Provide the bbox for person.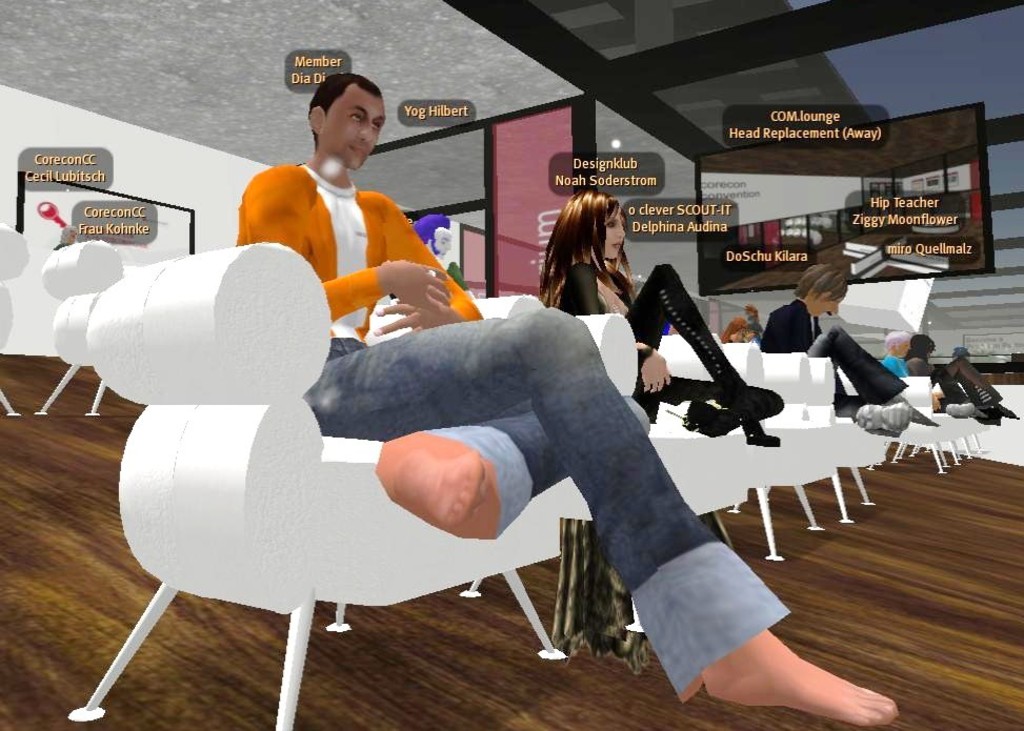
763,261,931,439.
